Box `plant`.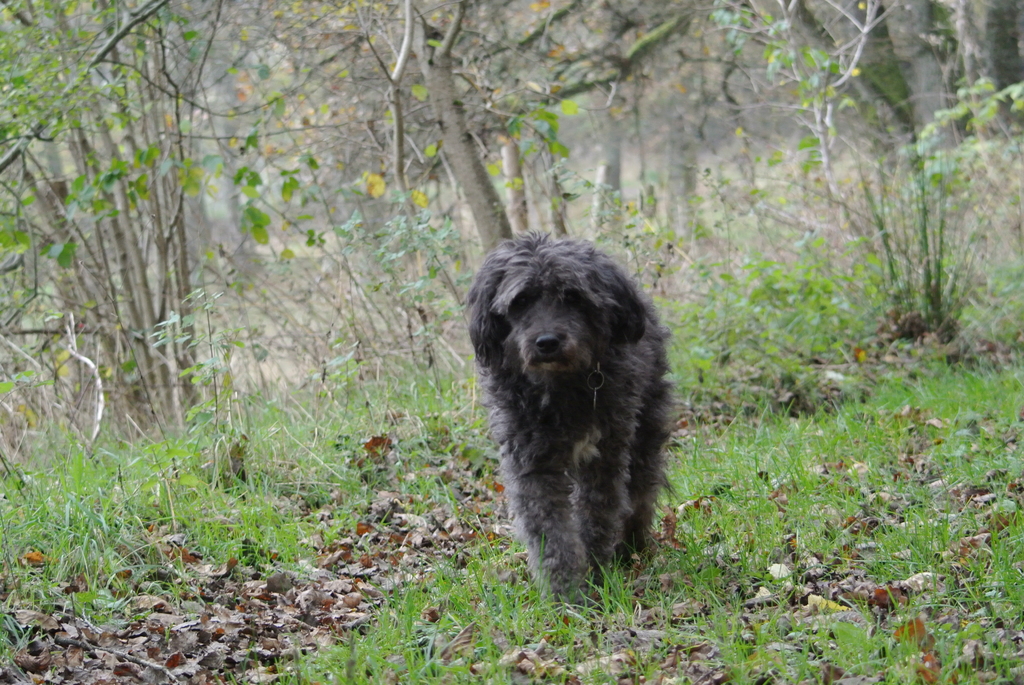
(left=831, top=127, right=1005, bottom=366).
